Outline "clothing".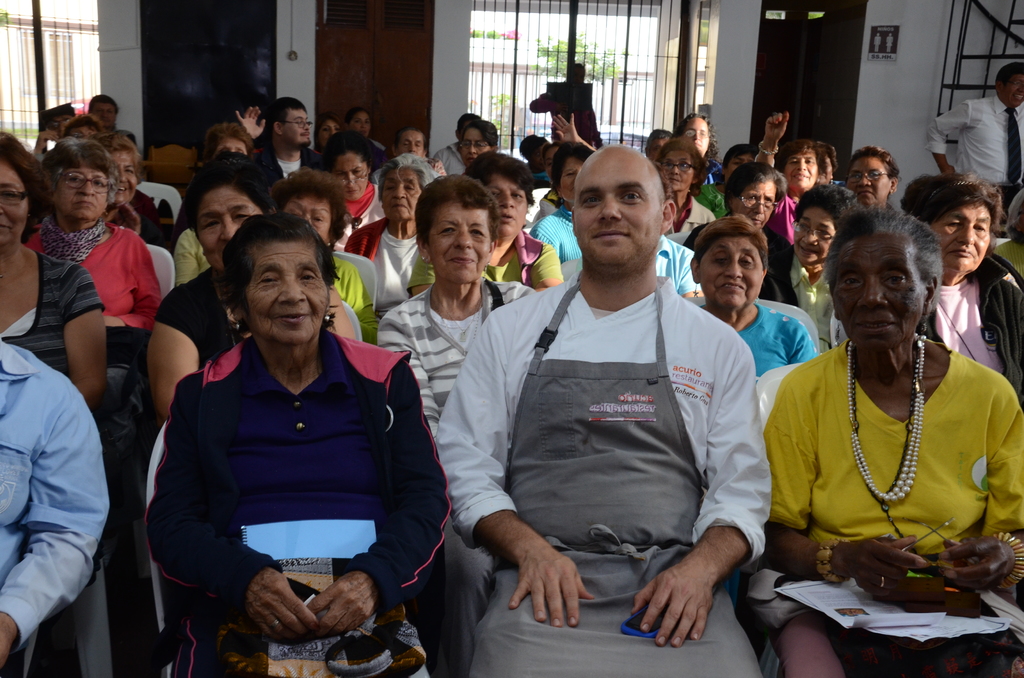
Outline: [left=566, top=238, right=700, bottom=315].
